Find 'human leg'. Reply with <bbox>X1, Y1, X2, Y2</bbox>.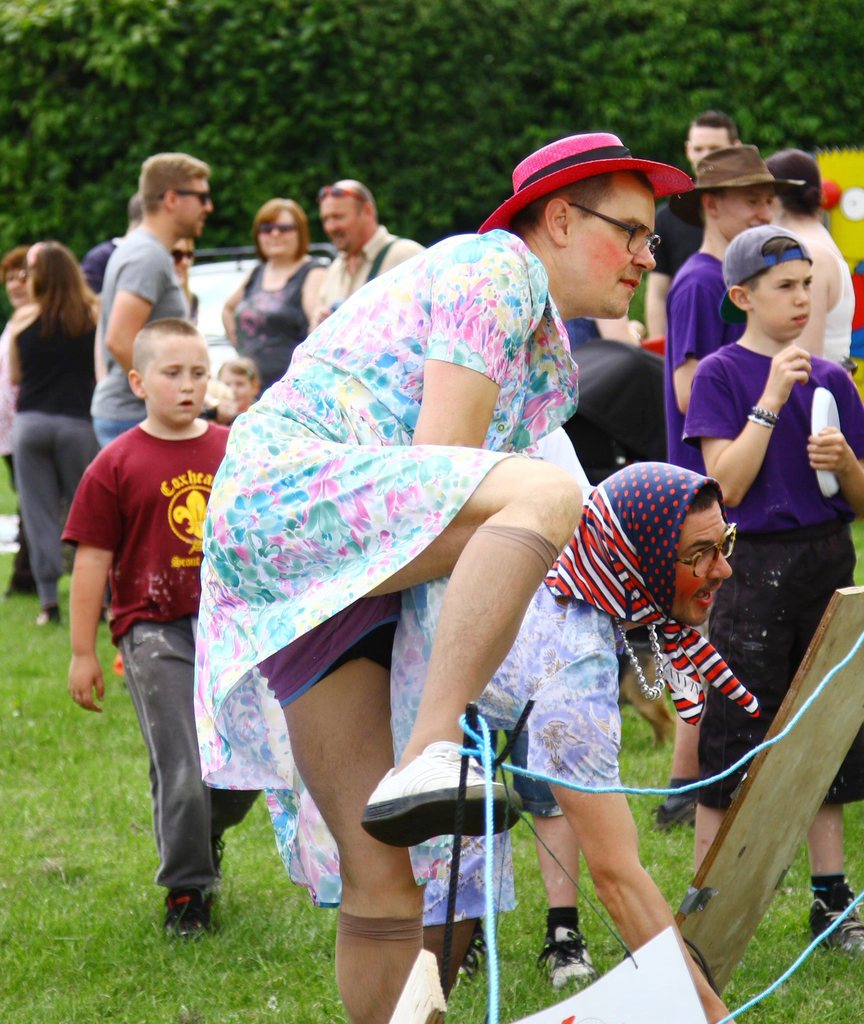
<bbox>806, 804, 863, 962</bbox>.
